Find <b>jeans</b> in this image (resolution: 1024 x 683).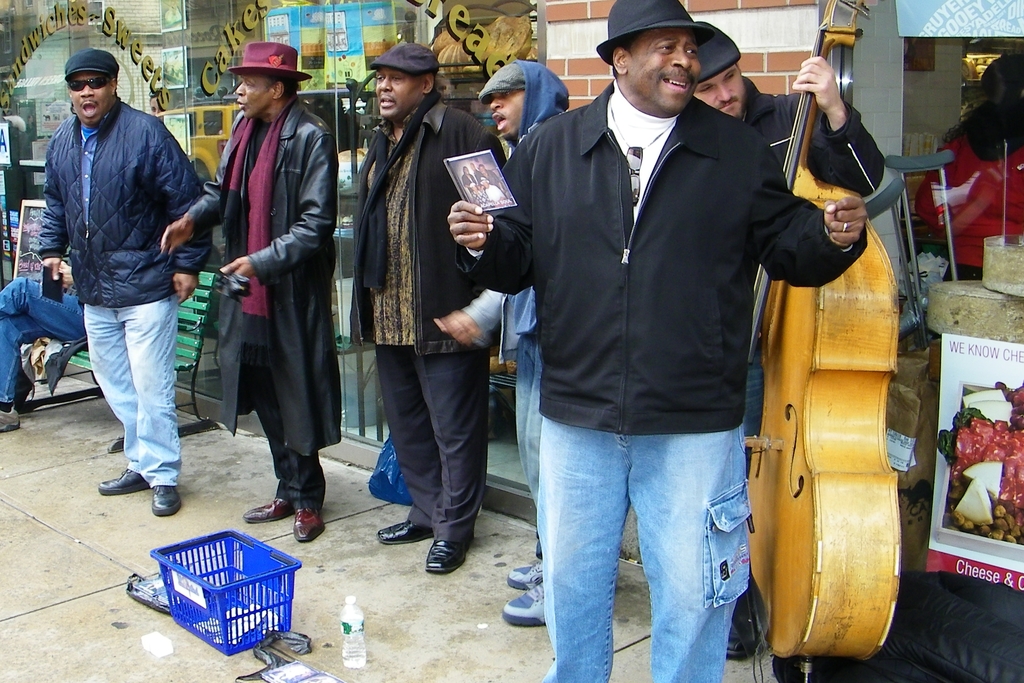
[left=84, top=294, right=181, bottom=484].
